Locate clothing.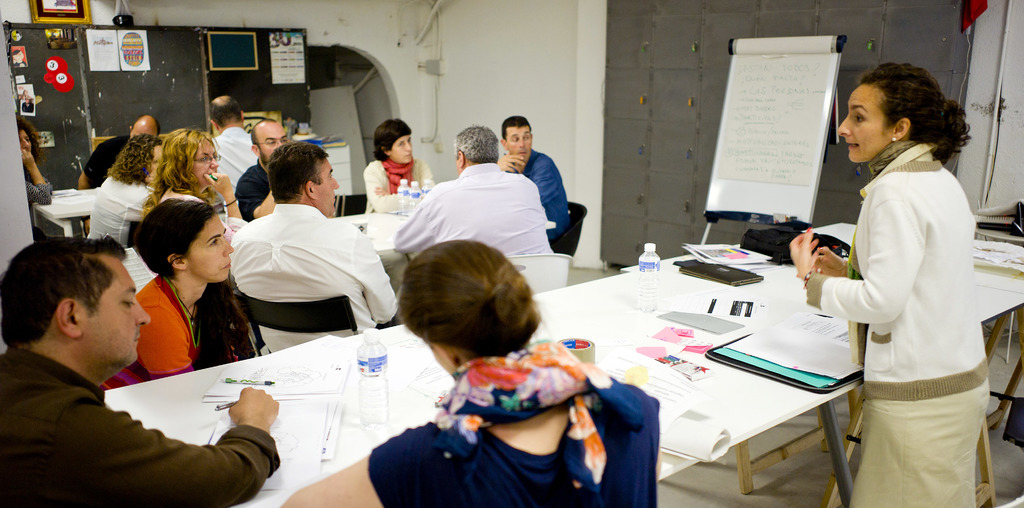
Bounding box: 519:147:572:231.
